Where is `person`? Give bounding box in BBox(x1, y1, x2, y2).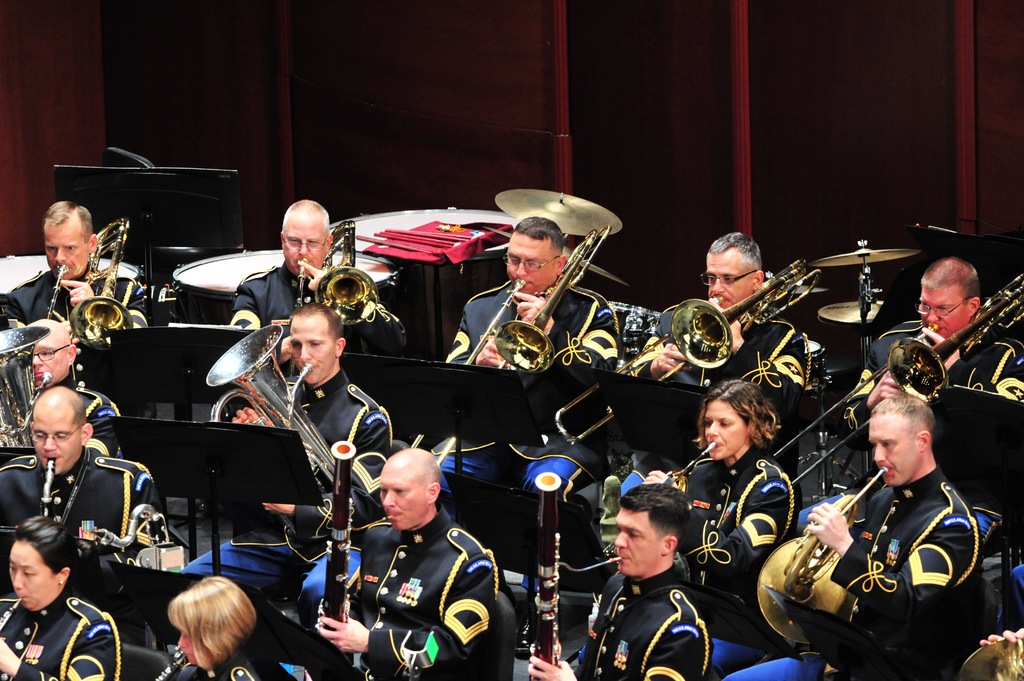
BBox(646, 381, 805, 636).
